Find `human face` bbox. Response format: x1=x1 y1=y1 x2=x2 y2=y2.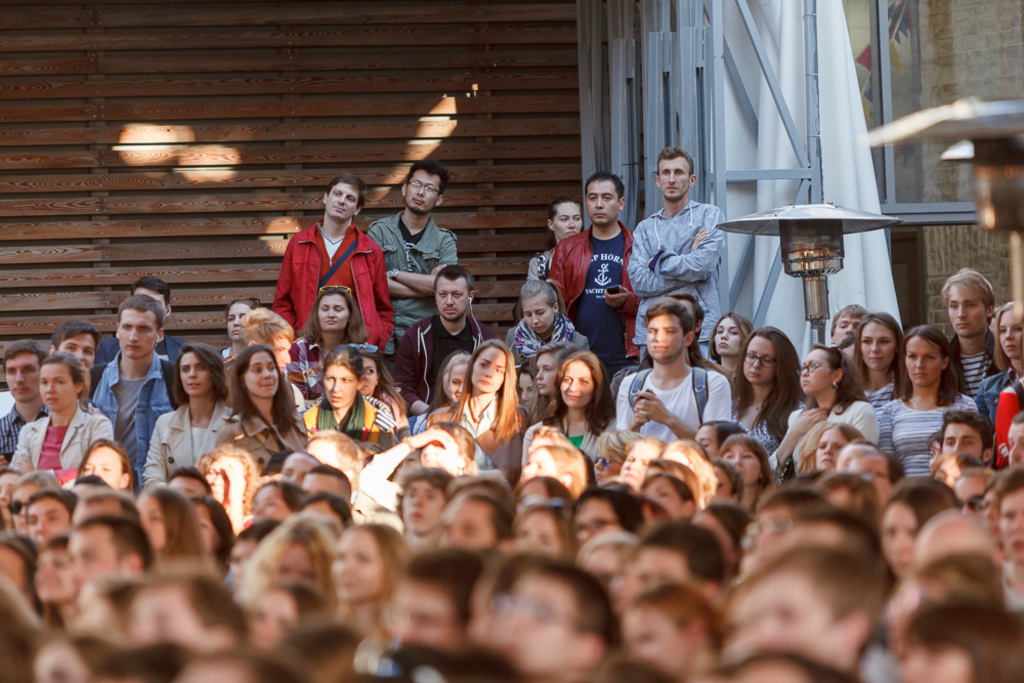
x1=252 y1=487 x2=287 y2=517.
